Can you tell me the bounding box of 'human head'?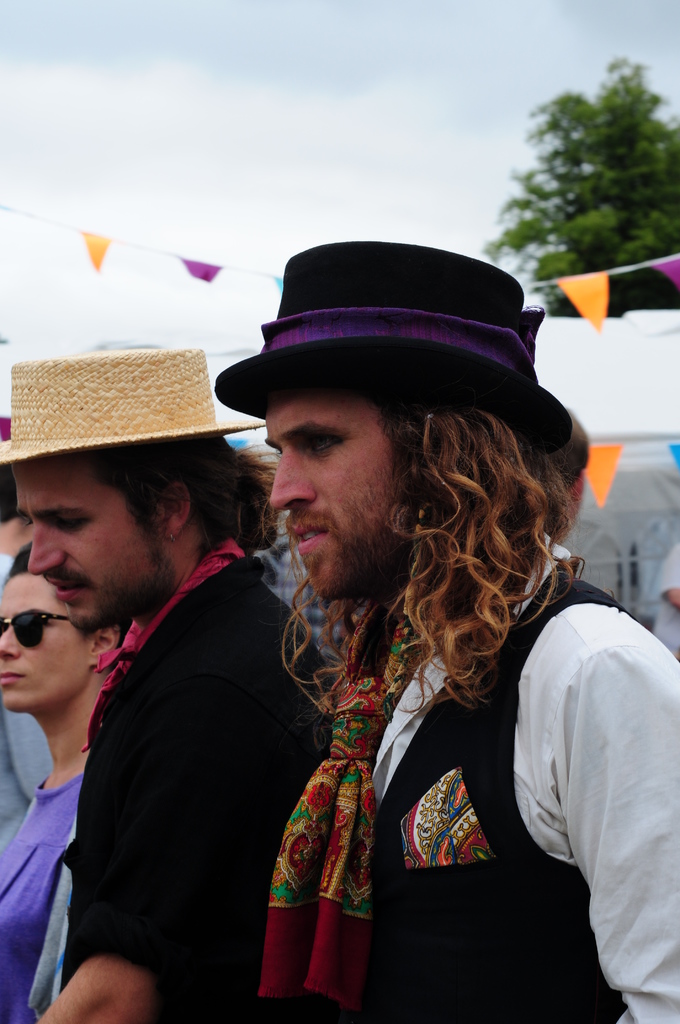
<bbox>202, 258, 582, 640</bbox>.
